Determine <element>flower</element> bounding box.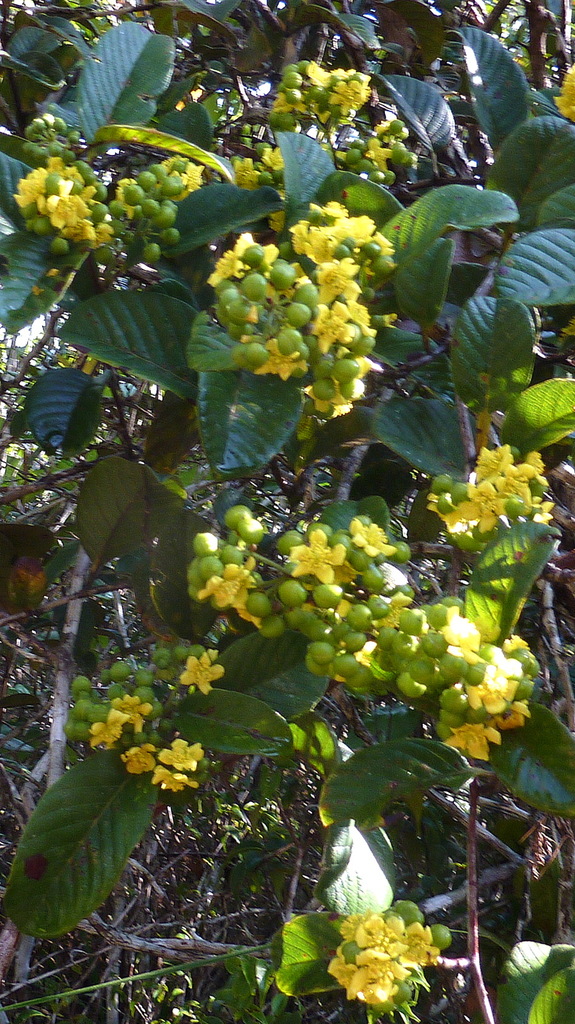
Determined: bbox(155, 771, 193, 792).
